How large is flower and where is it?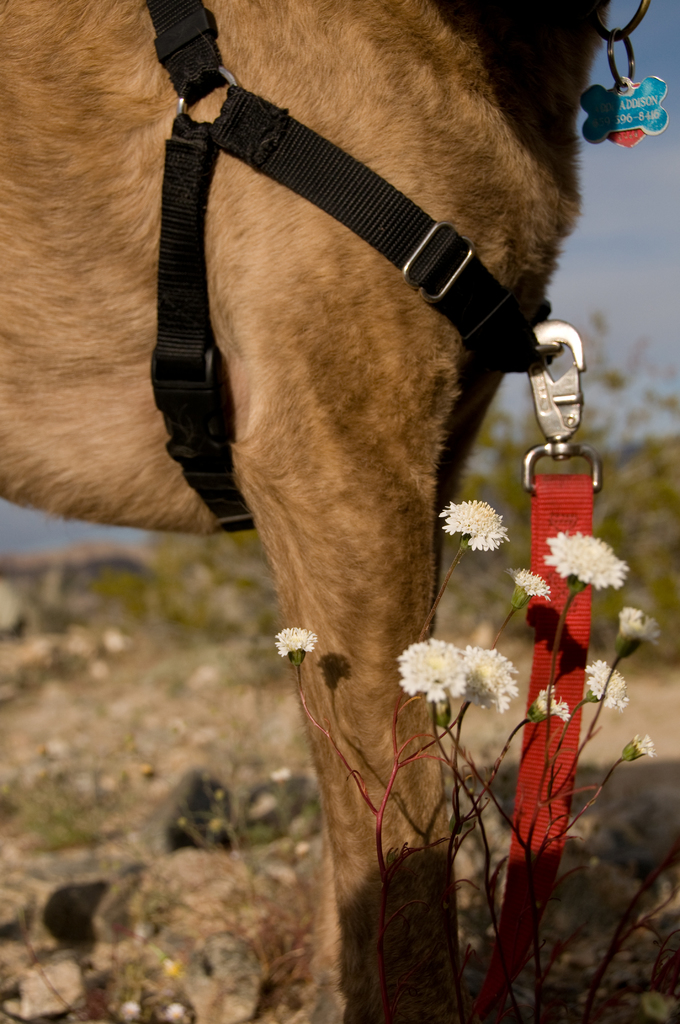
Bounding box: box(541, 529, 629, 588).
